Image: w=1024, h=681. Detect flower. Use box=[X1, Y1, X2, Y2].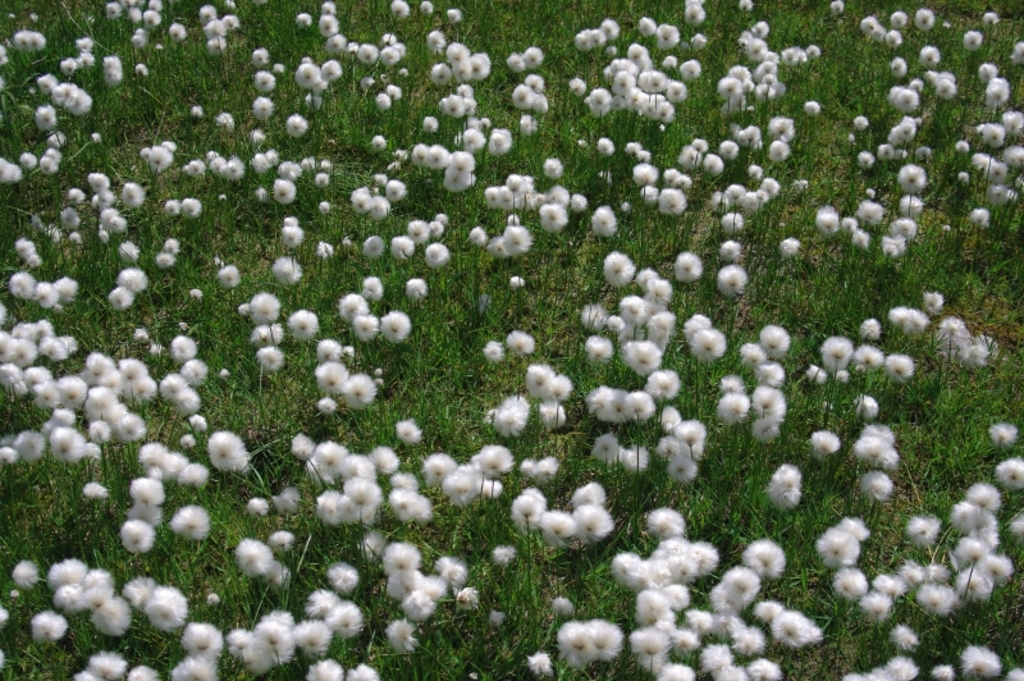
box=[233, 534, 271, 572].
